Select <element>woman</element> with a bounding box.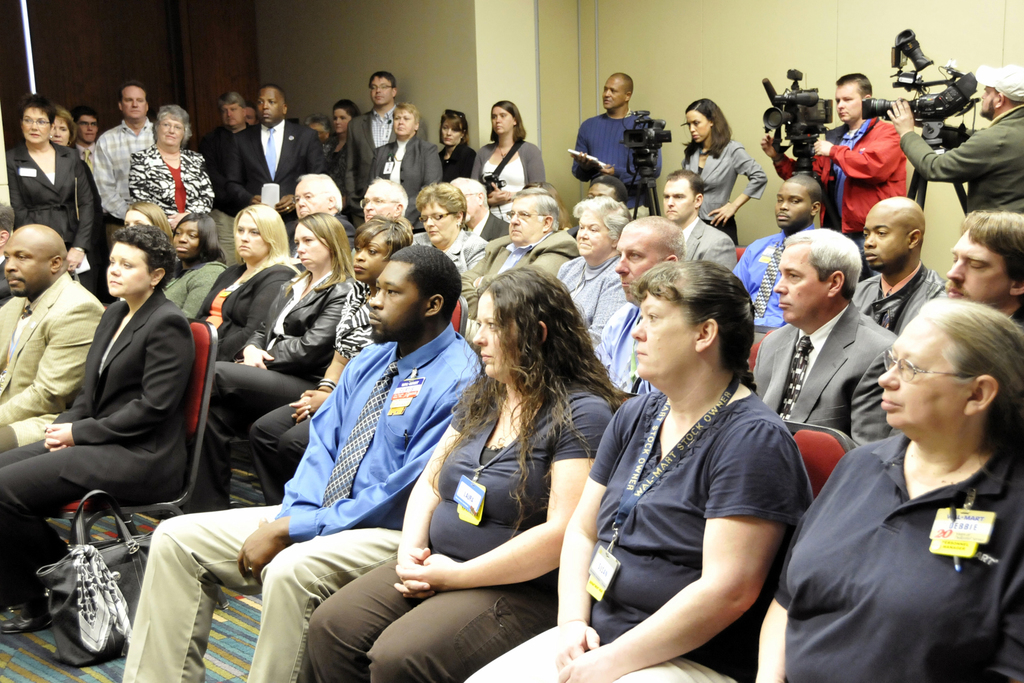
x1=550, y1=194, x2=633, y2=360.
